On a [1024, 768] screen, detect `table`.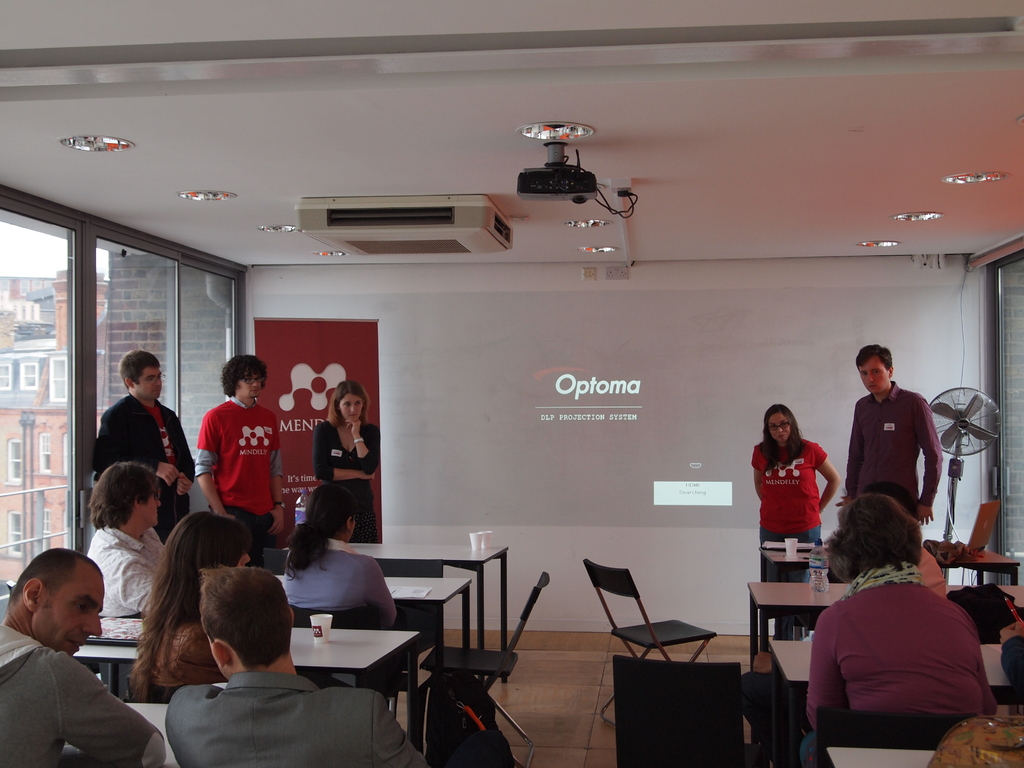
l=278, t=547, r=508, b=680.
